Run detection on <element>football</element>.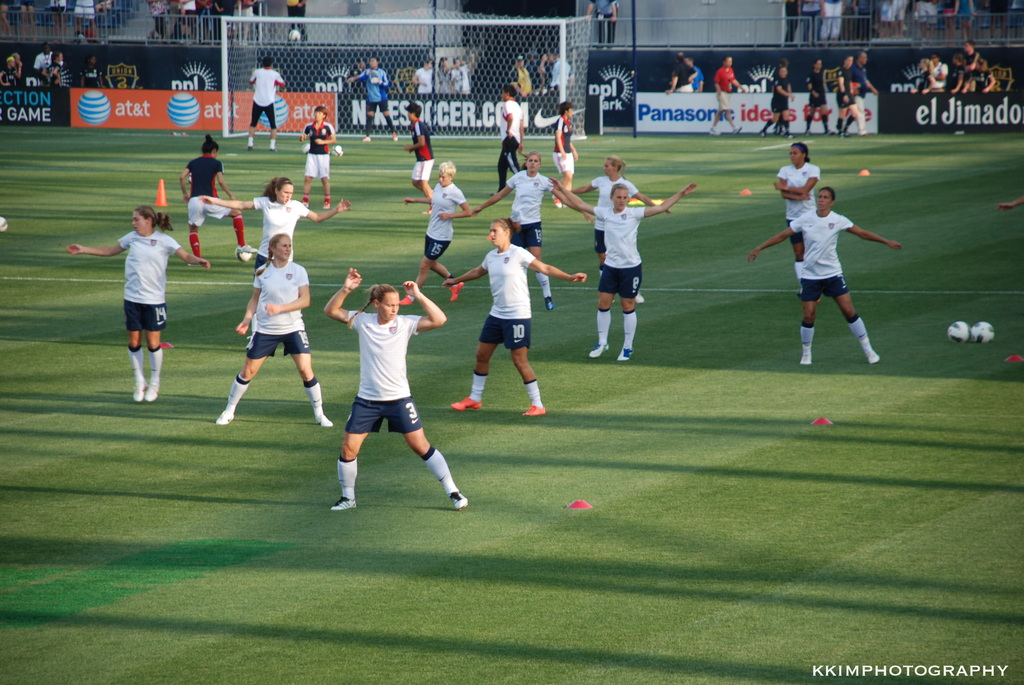
Result: detection(234, 241, 255, 266).
